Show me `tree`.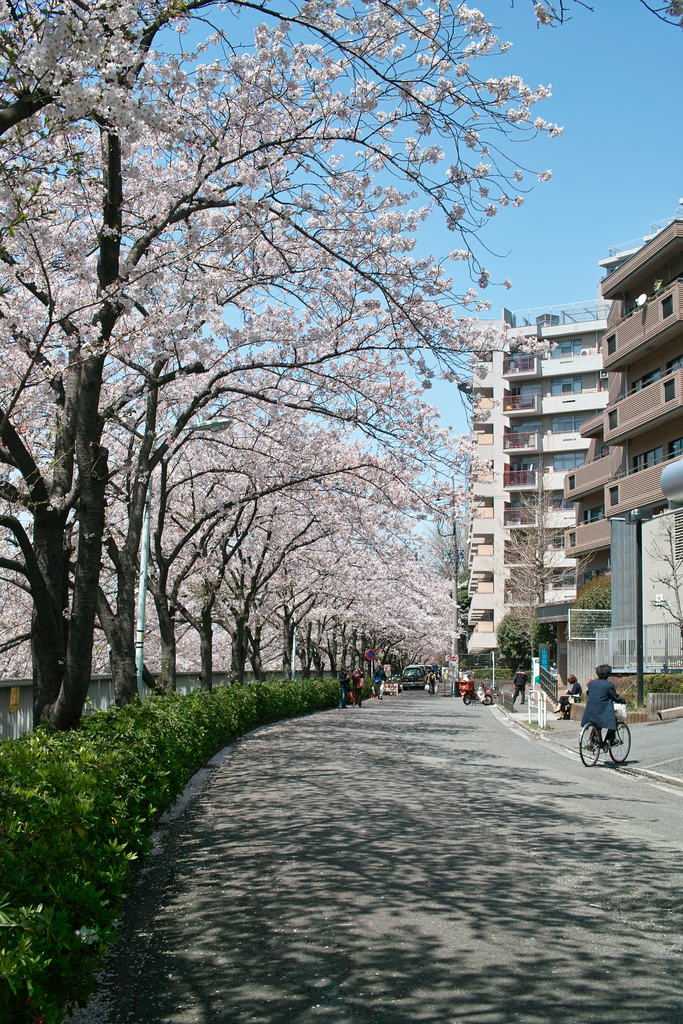
`tree` is here: bbox(0, 150, 555, 705).
